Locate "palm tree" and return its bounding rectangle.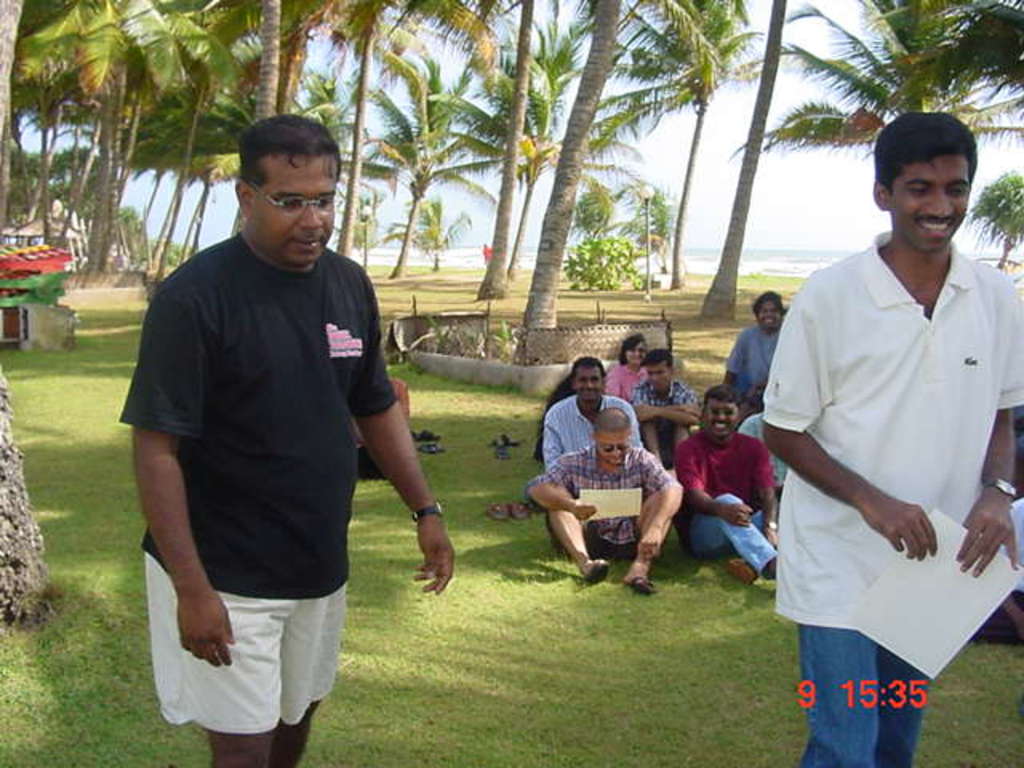
458 42 590 243.
